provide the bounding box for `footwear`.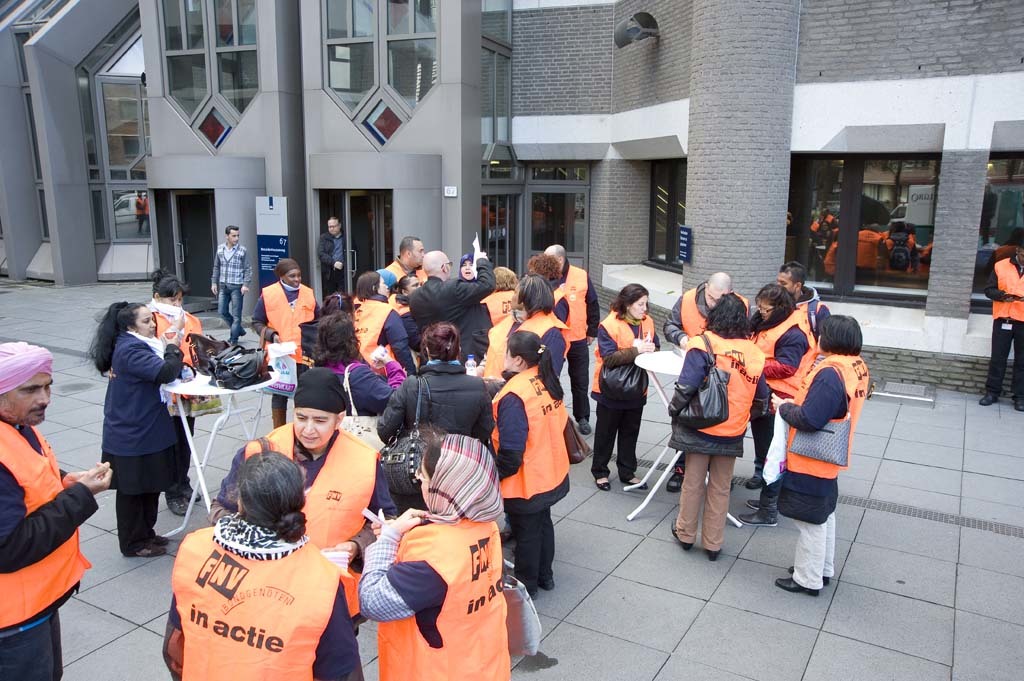
select_region(978, 394, 1001, 410).
